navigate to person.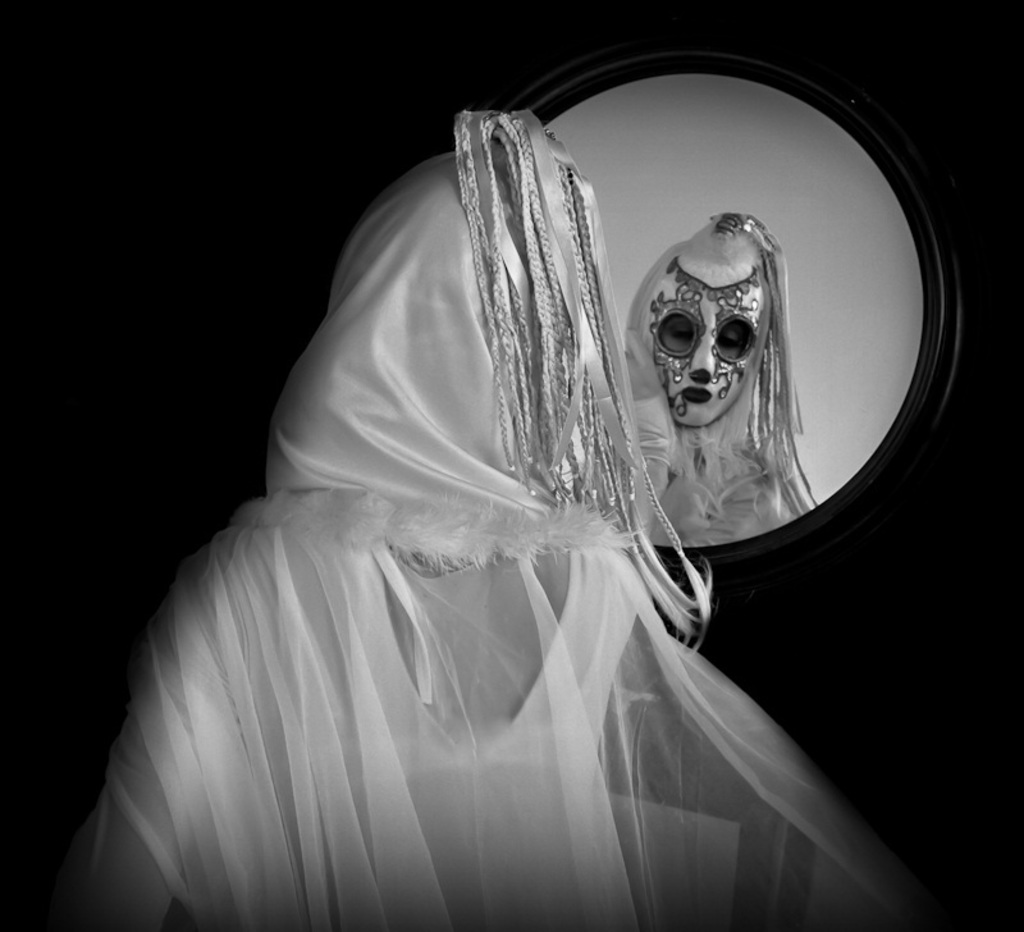
Navigation target: crop(613, 214, 813, 549).
